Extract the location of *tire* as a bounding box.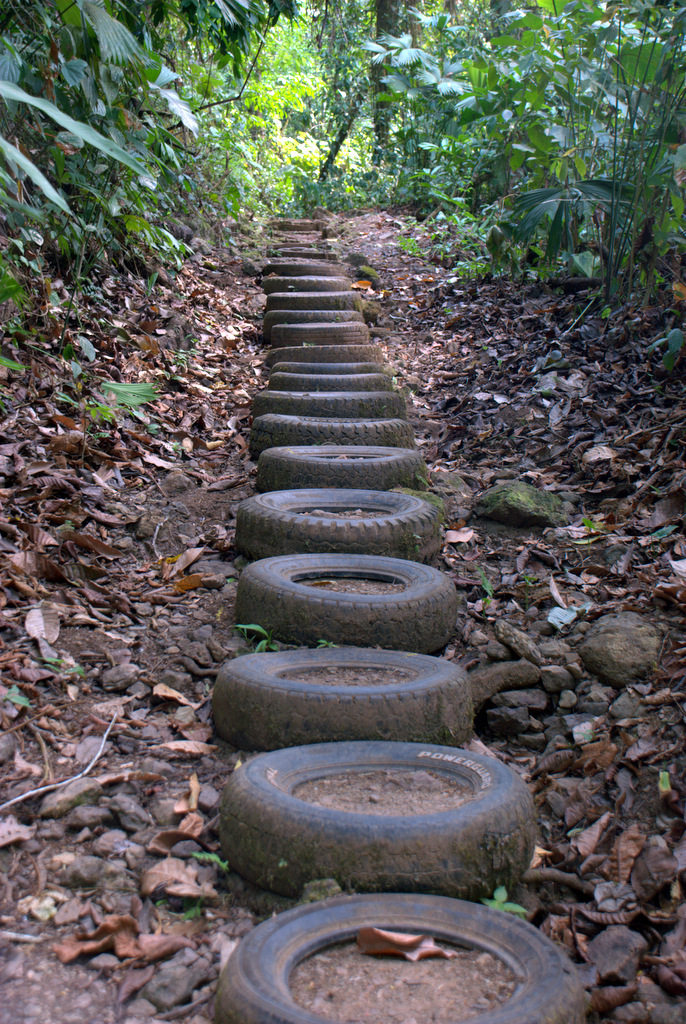
{"x1": 265, "y1": 370, "x2": 393, "y2": 388}.
